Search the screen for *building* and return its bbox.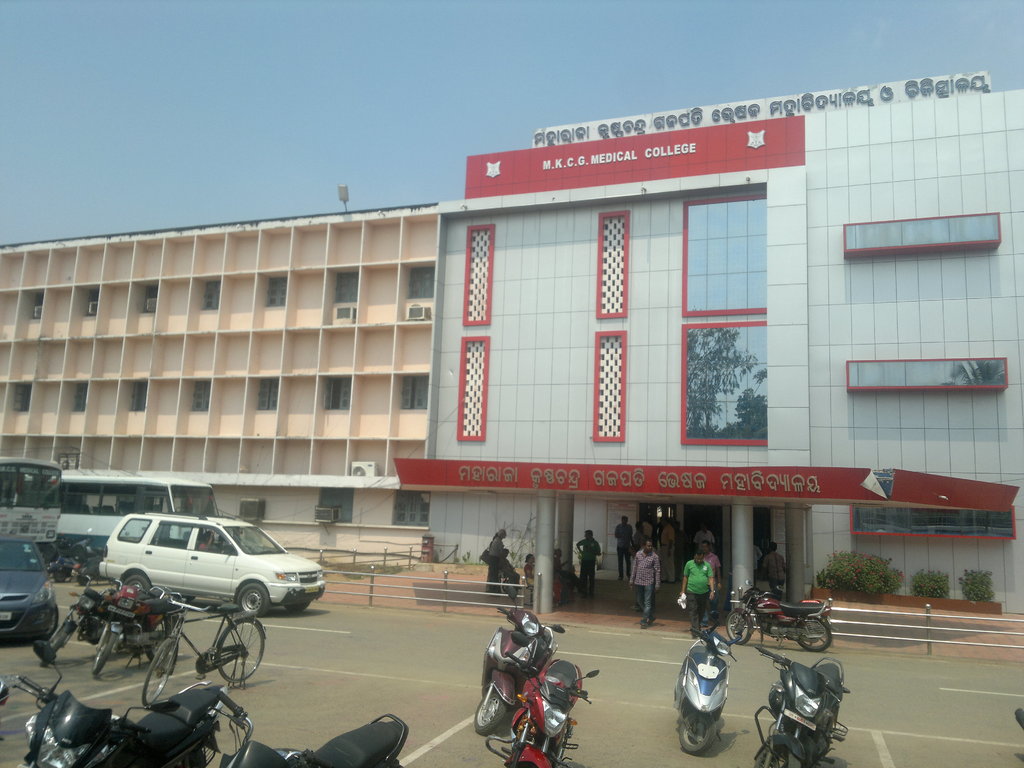
Found: [left=0, top=200, right=438, bottom=563].
